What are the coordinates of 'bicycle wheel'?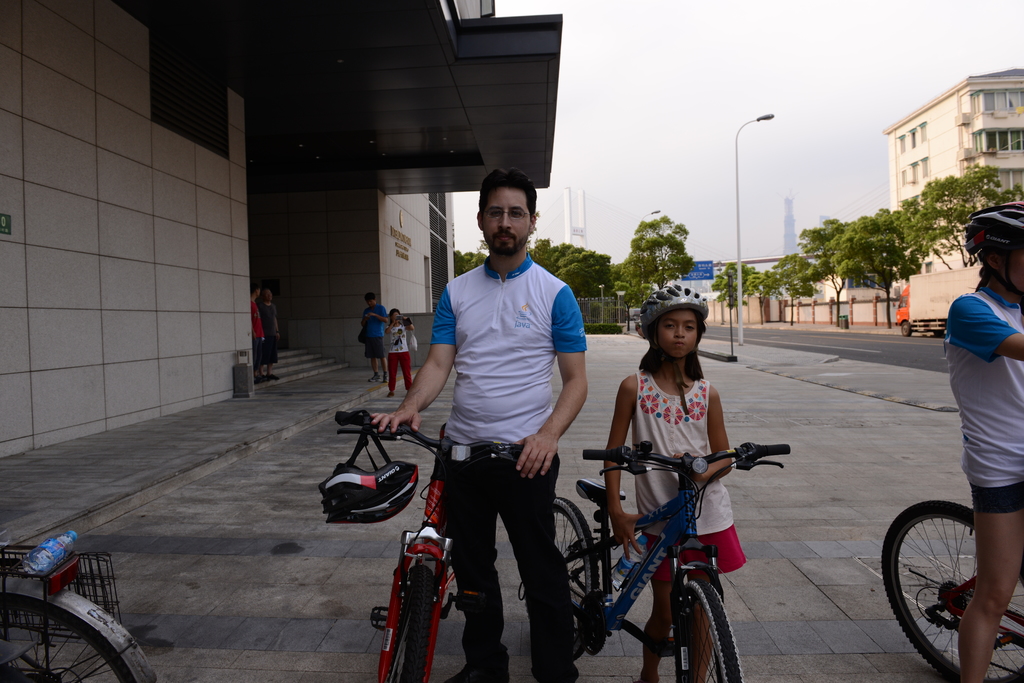
5/594/134/682.
